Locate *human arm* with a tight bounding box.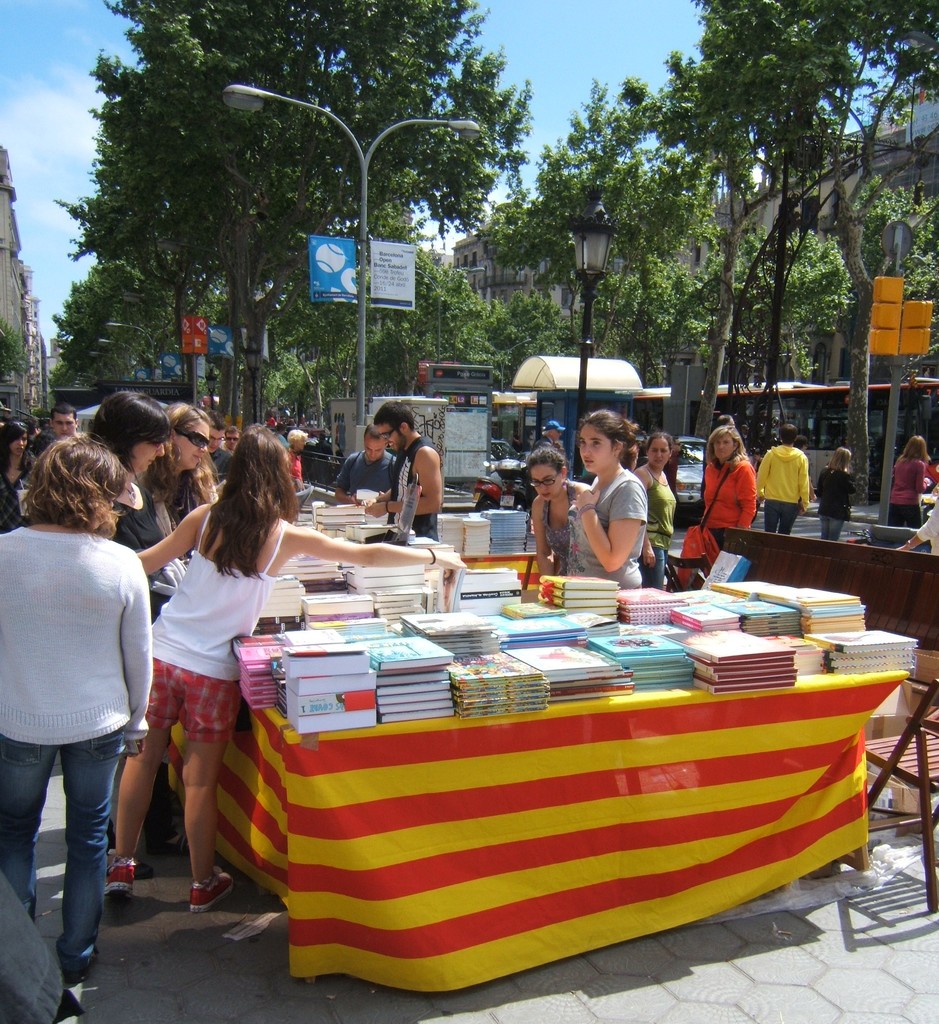
x1=379, y1=491, x2=391, y2=494.
